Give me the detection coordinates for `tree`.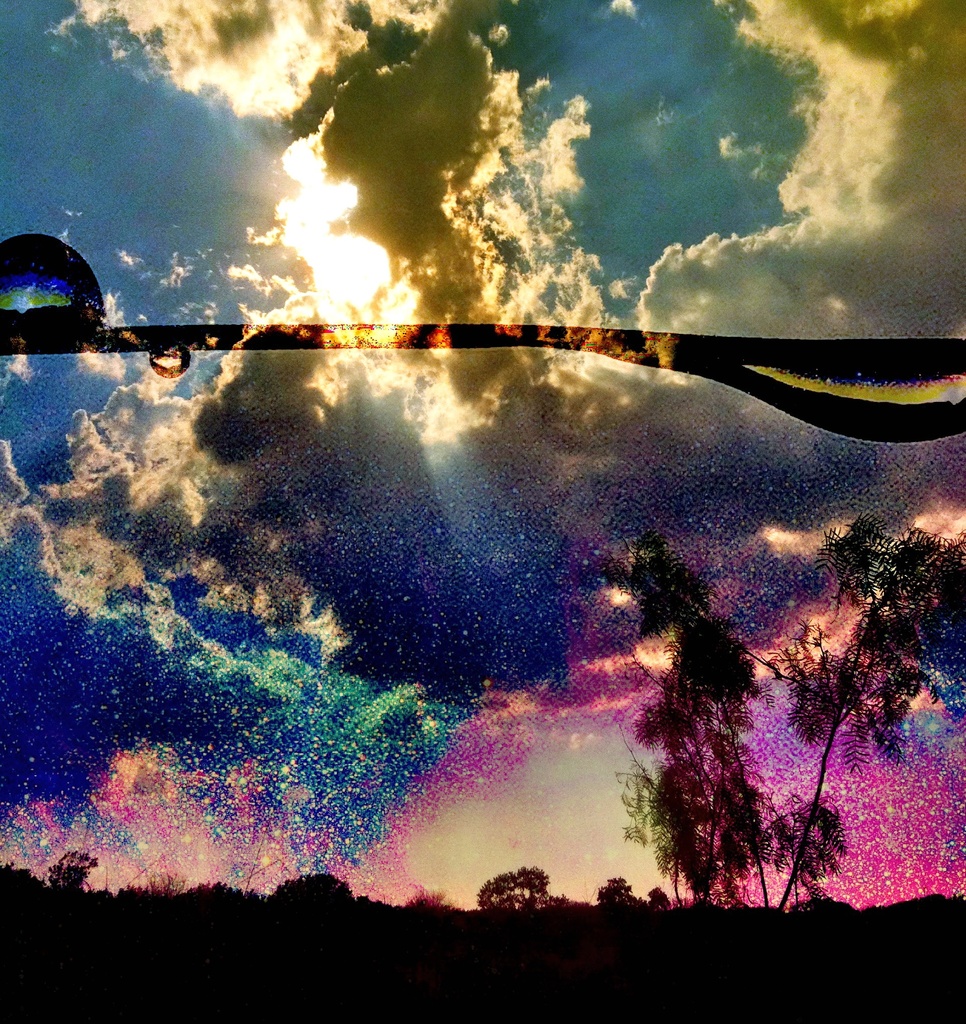
(262,868,358,910).
